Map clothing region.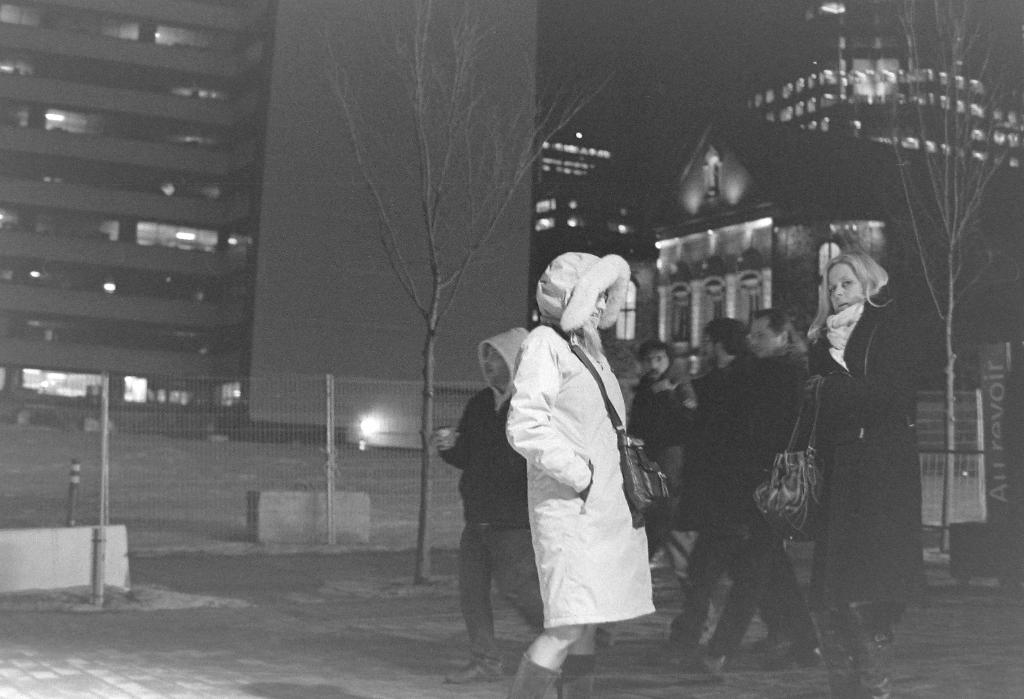
Mapped to locate(684, 382, 808, 652).
